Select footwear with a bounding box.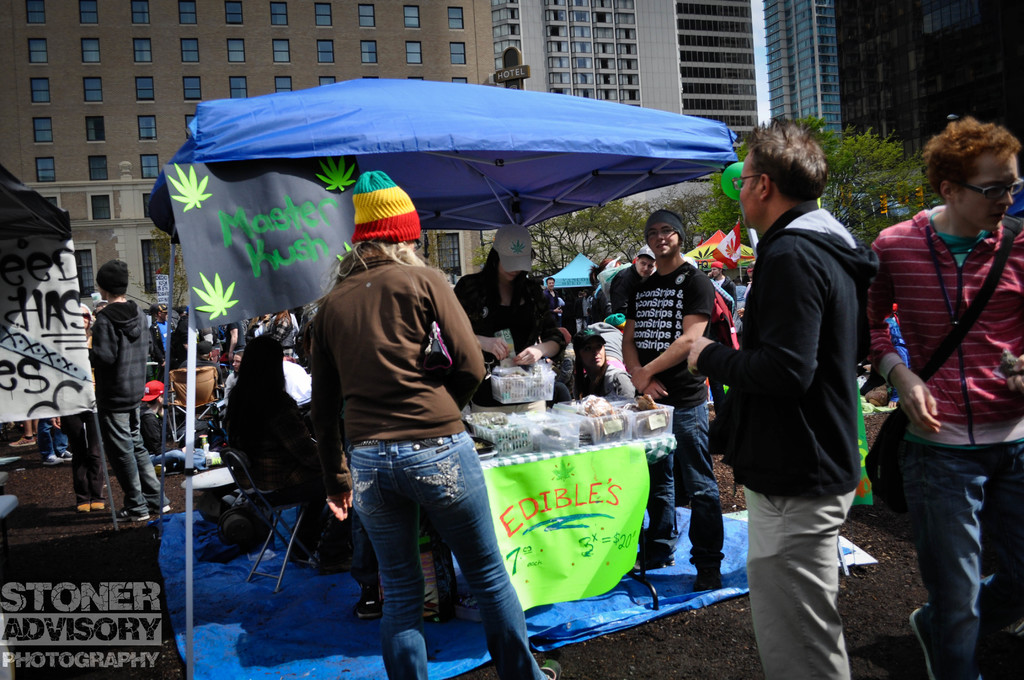
689,581,727,595.
